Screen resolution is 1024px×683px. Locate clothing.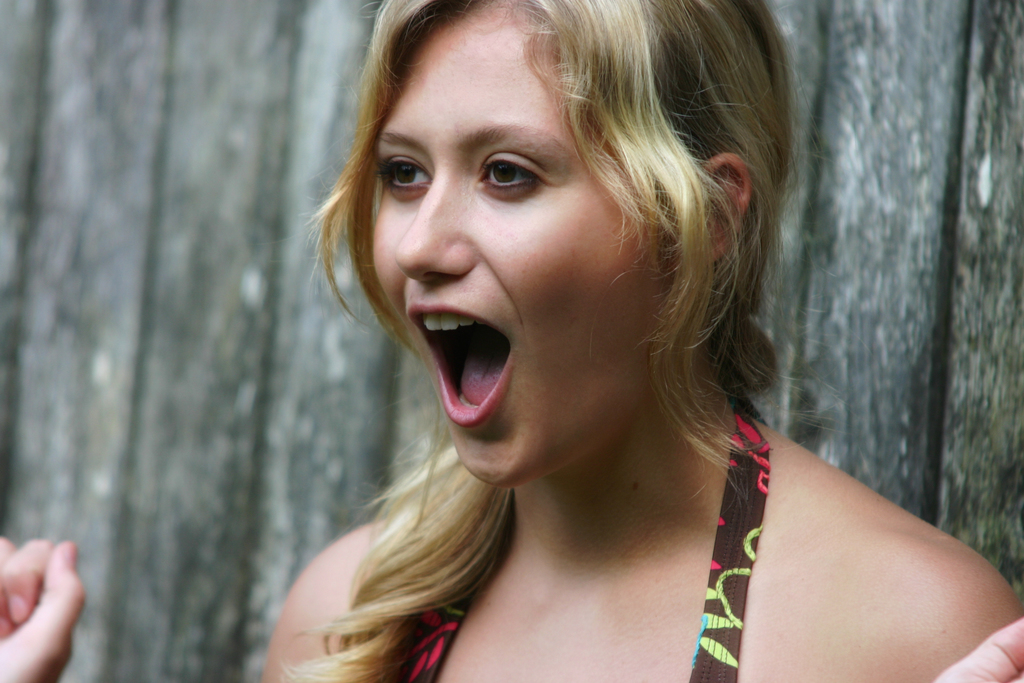
box(386, 402, 772, 682).
